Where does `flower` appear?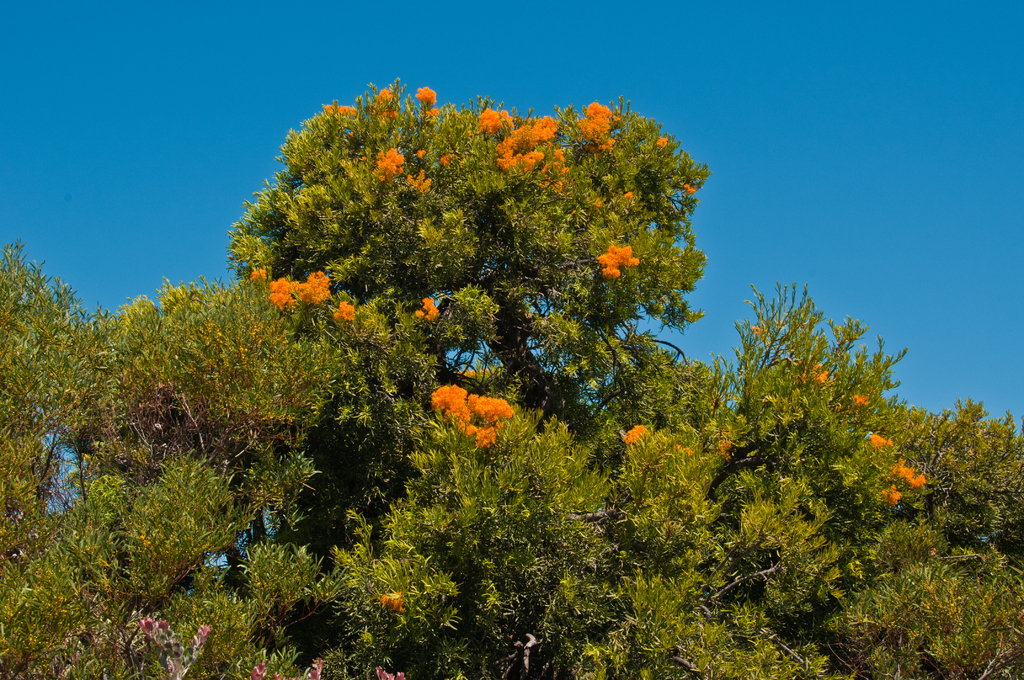
Appears at {"left": 893, "top": 460, "right": 920, "bottom": 490}.
